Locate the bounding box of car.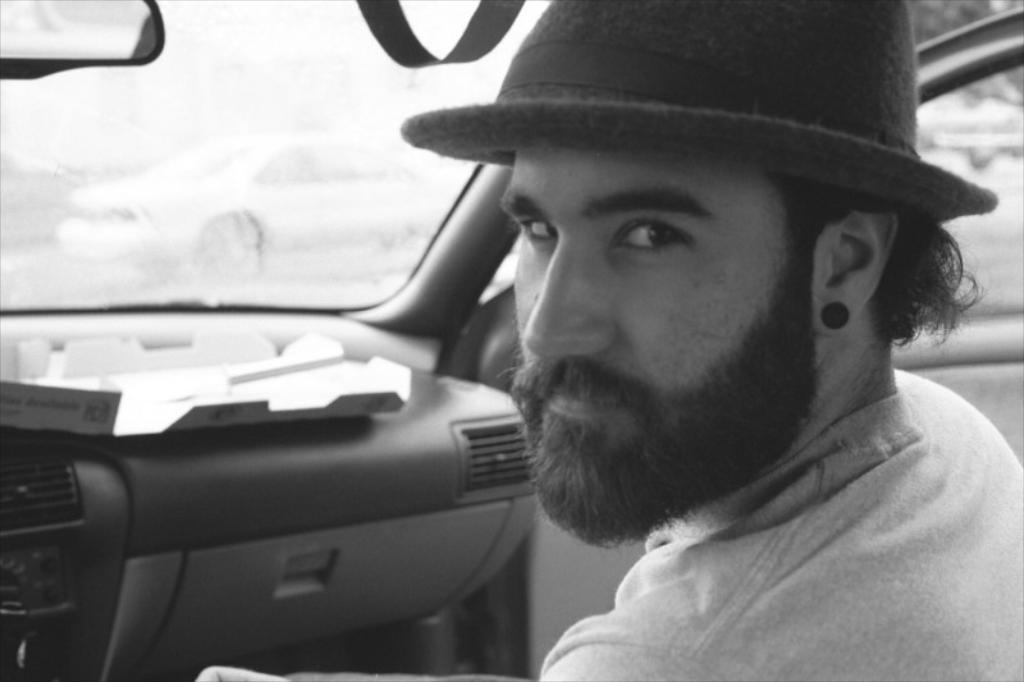
Bounding box: {"left": 0, "top": 0, "right": 1023, "bottom": 681}.
